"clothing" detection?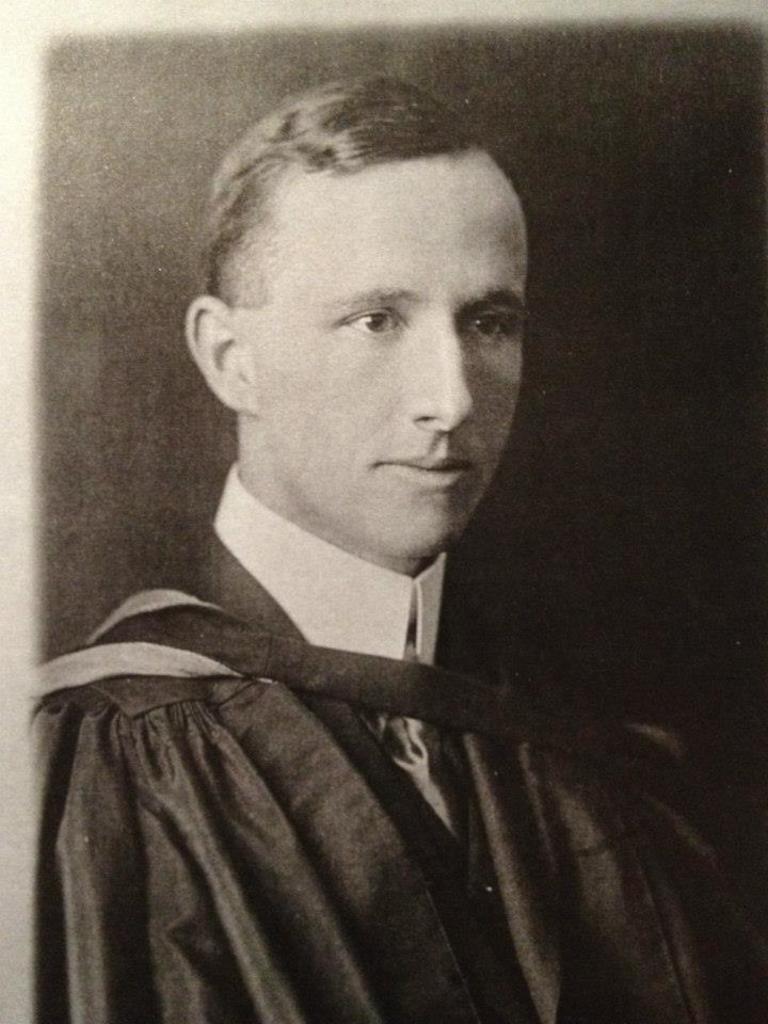
{"x1": 25, "y1": 461, "x2": 767, "y2": 1022}
